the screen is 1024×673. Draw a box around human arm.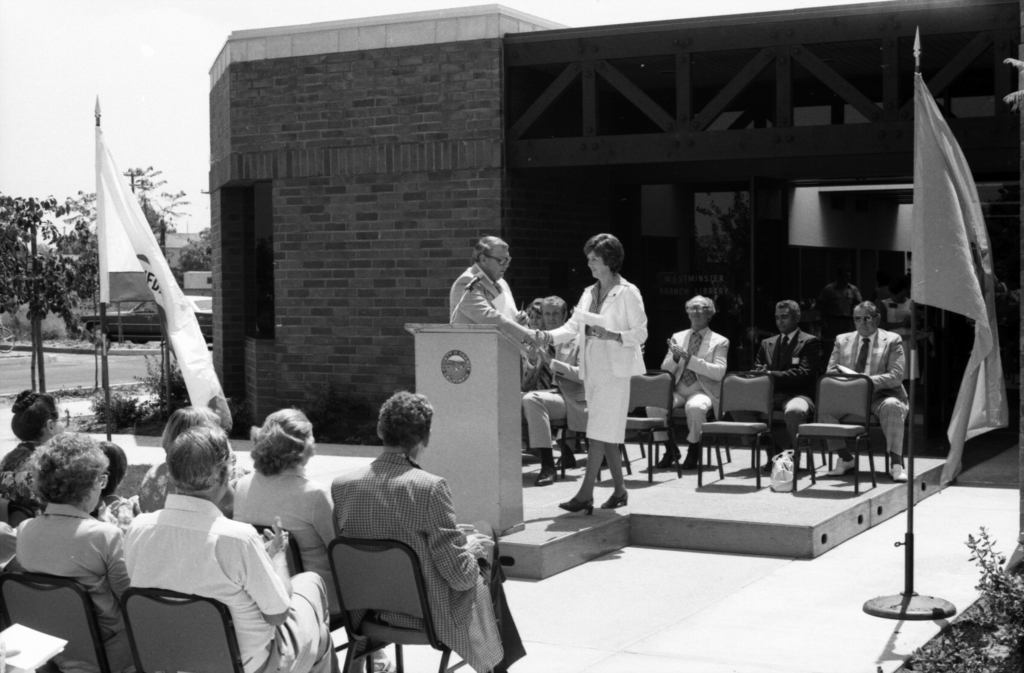
crop(446, 270, 527, 340).
